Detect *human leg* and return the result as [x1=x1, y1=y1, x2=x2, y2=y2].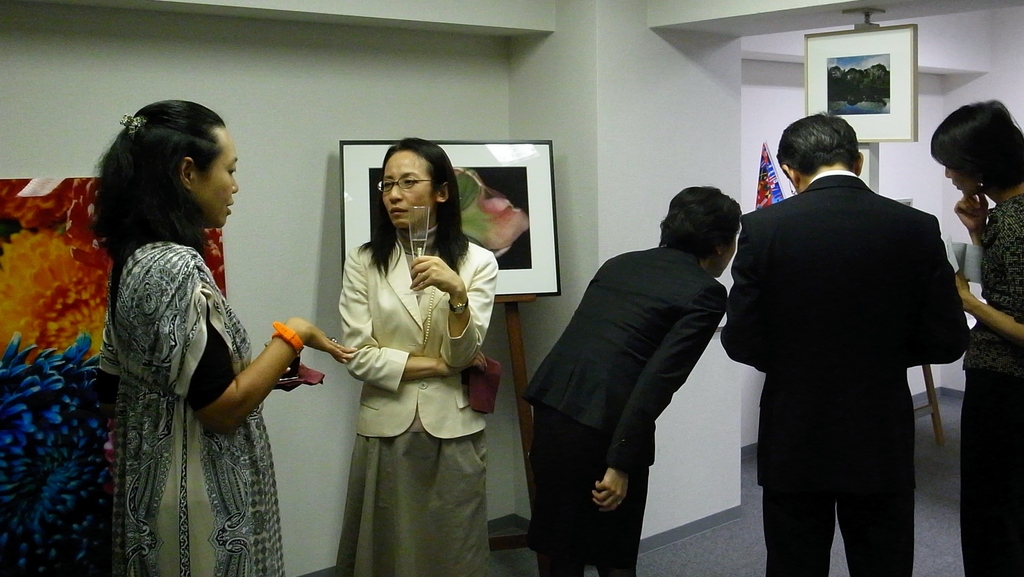
[x1=129, y1=470, x2=251, y2=576].
